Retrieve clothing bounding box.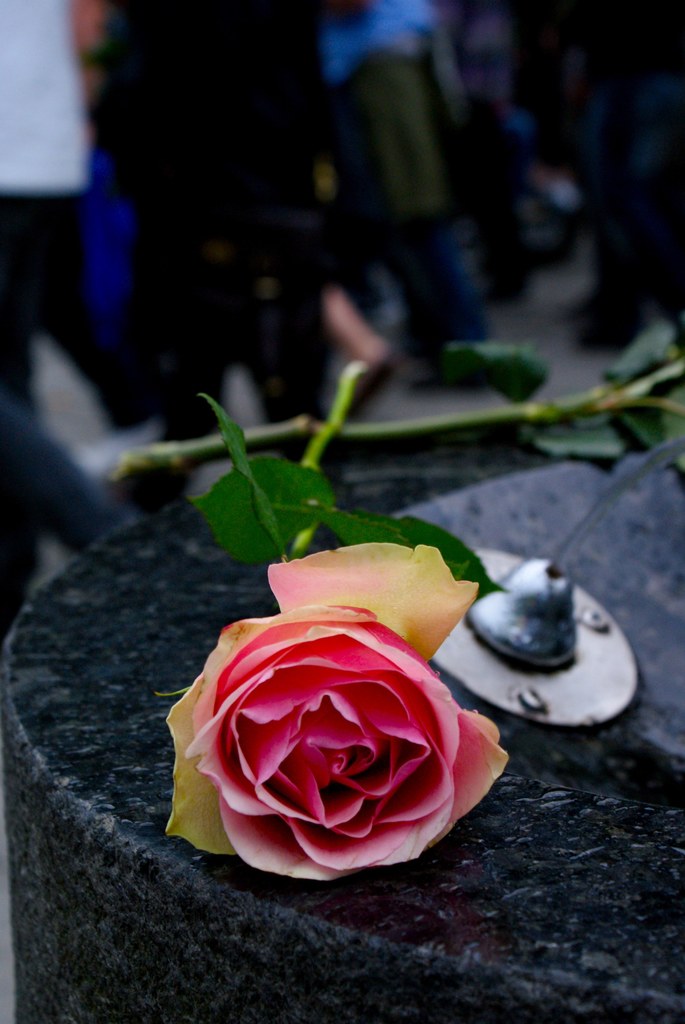
Bounding box: Rect(116, 0, 342, 461).
